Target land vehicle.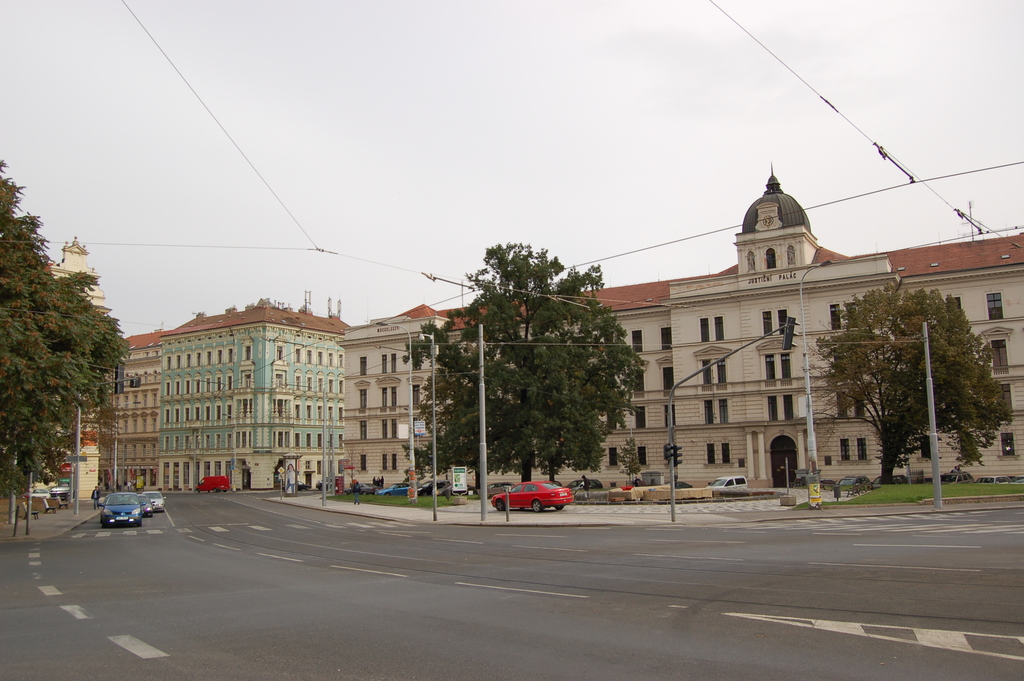
Target region: <box>436,485,468,495</box>.
